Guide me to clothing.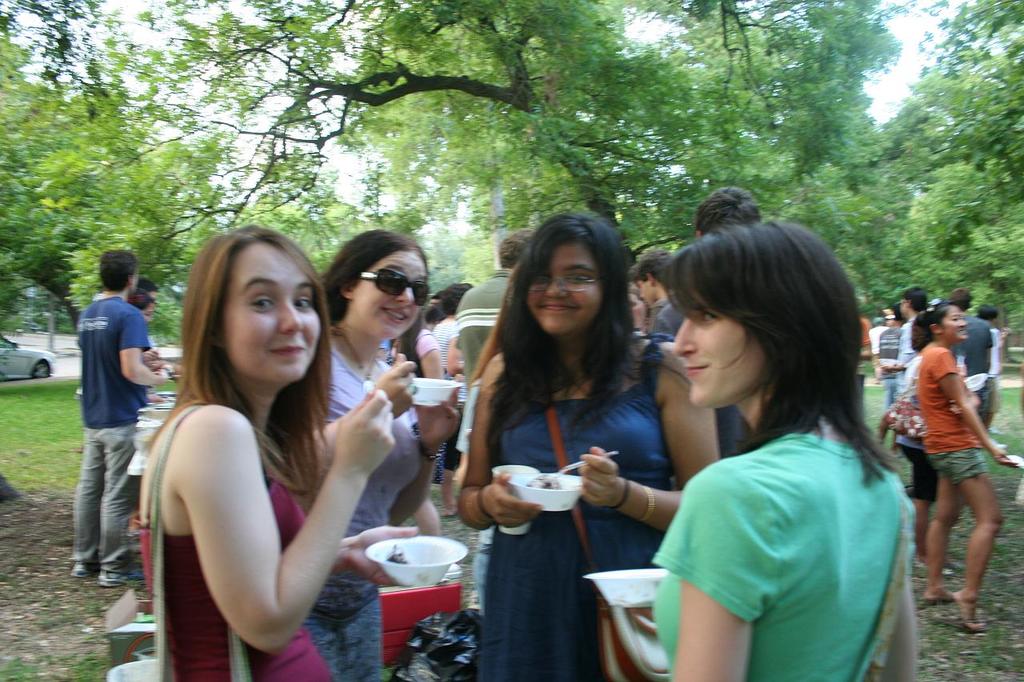
Guidance: (895,313,919,398).
